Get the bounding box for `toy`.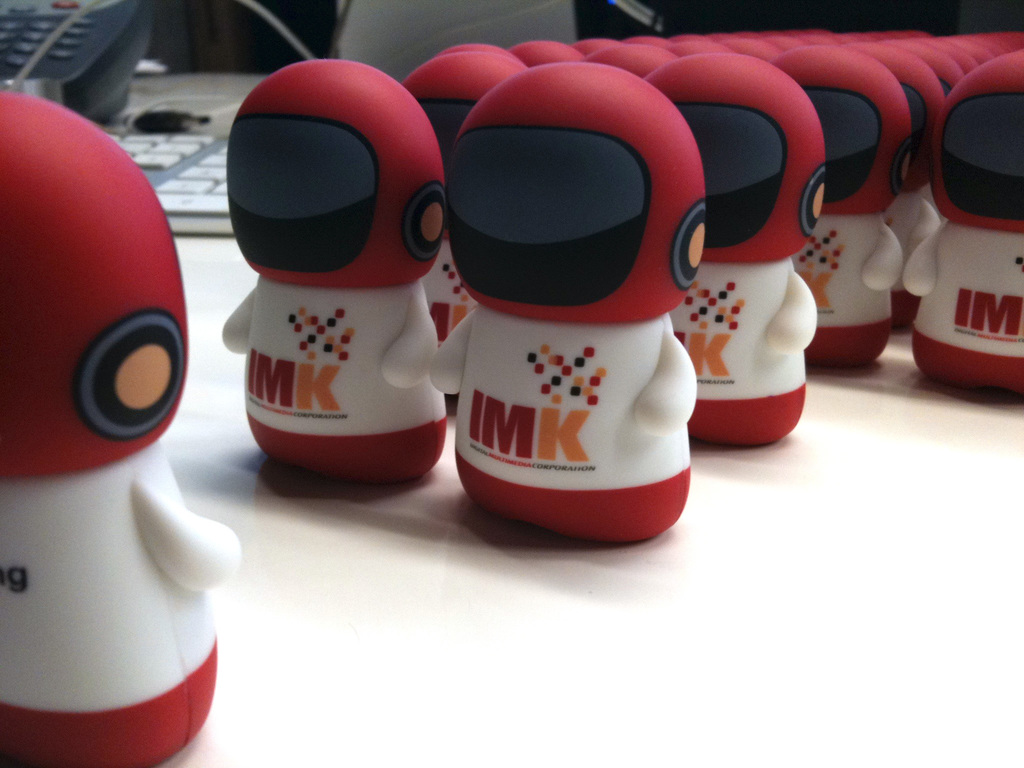
<bbox>840, 40, 943, 335</bbox>.
